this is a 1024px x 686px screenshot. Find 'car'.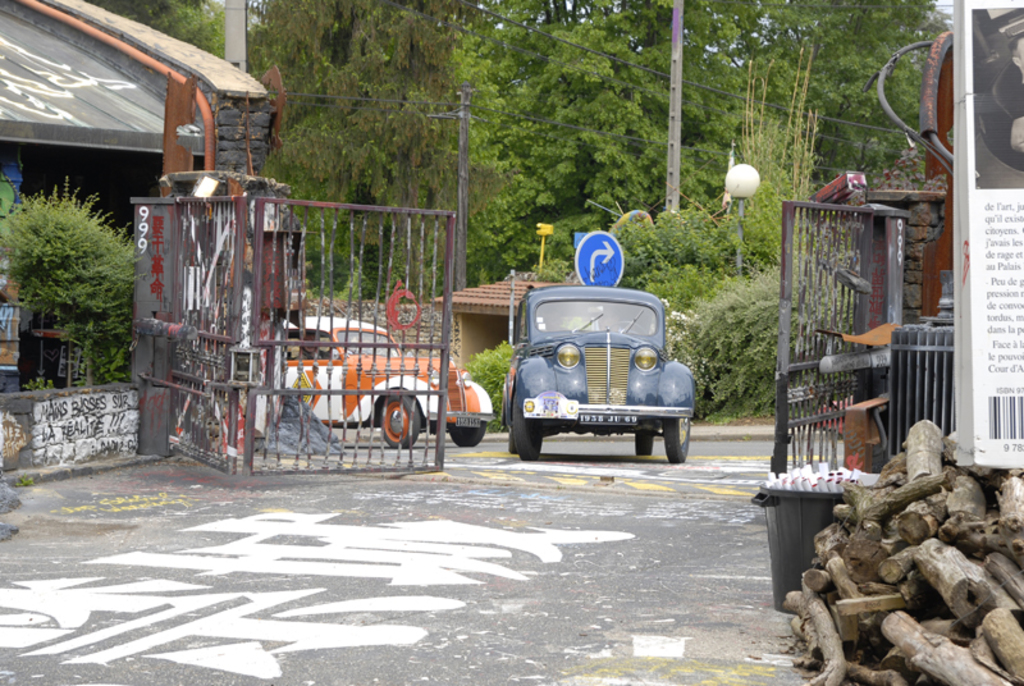
Bounding box: bbox=(282, 316, 495, 451).
